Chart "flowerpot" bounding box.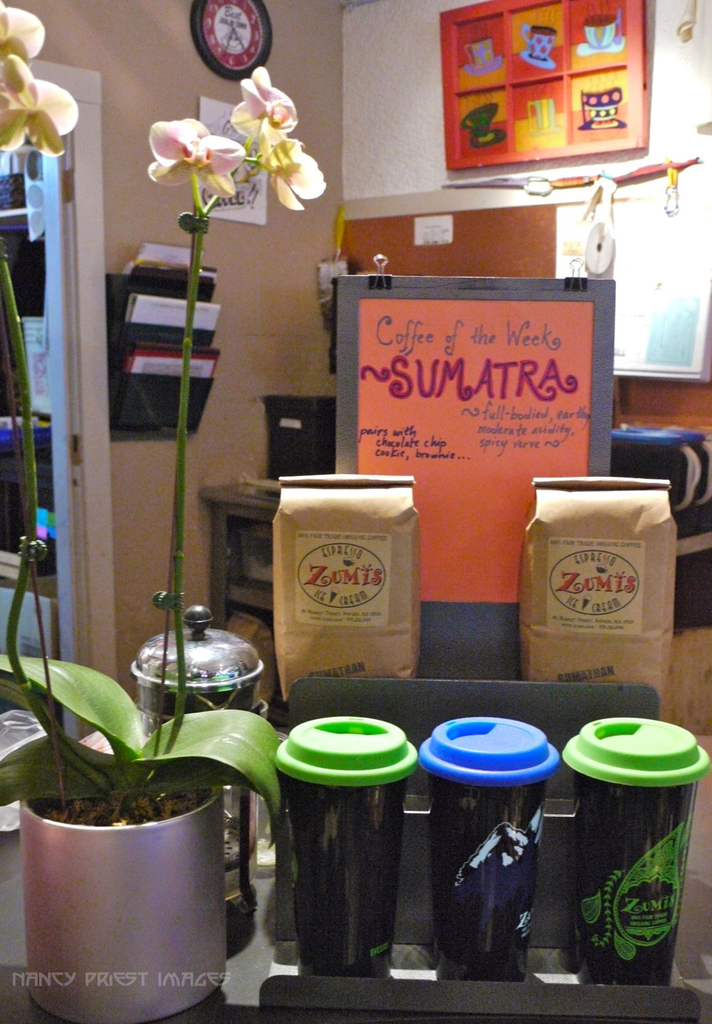
Charted: <box>14,750,241,1003</box>.
